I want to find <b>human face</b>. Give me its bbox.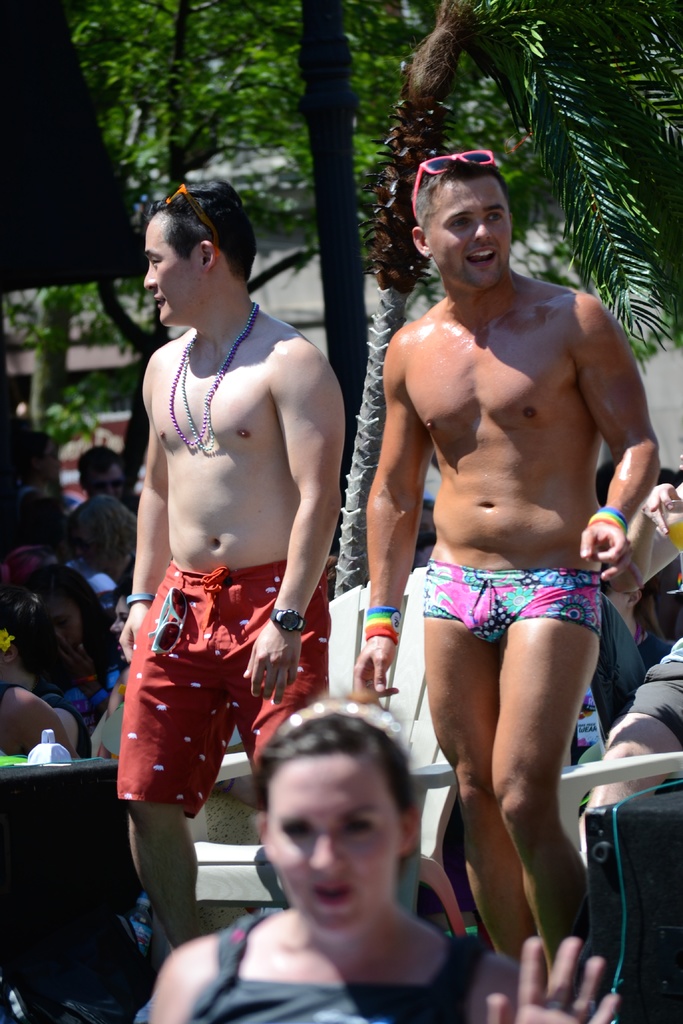
x1=141, y1=211, x2=208, y2=323.
